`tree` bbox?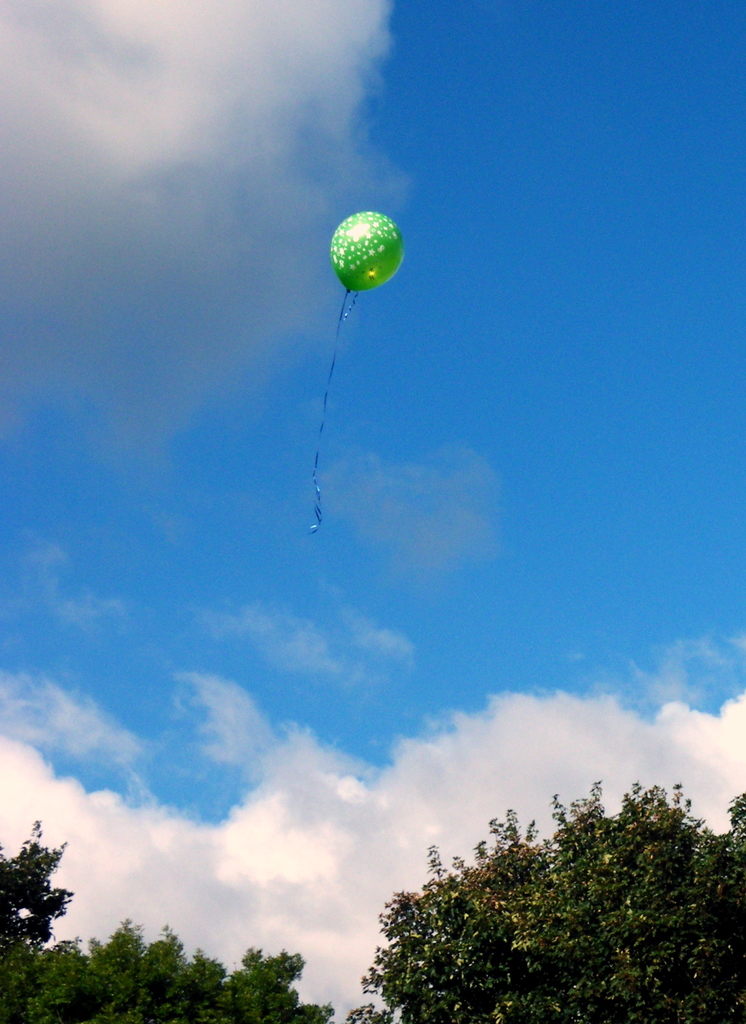
<bbox>0, 817, 322, 1023</bbox>
